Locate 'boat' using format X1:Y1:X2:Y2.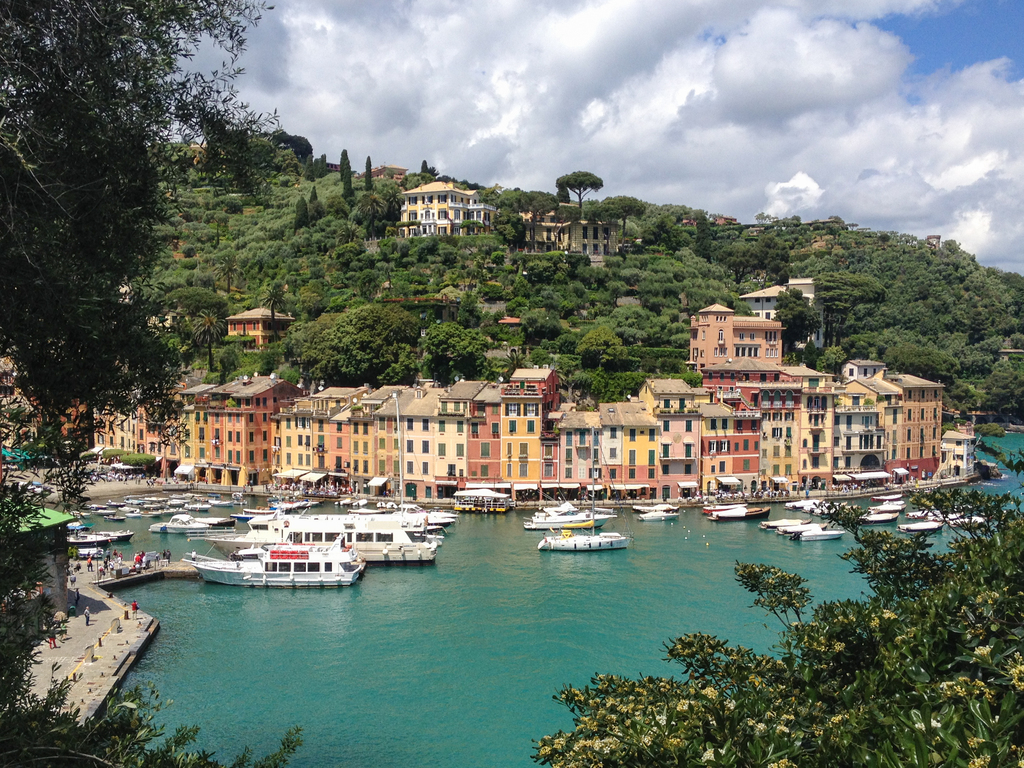
754:518:812:531.
